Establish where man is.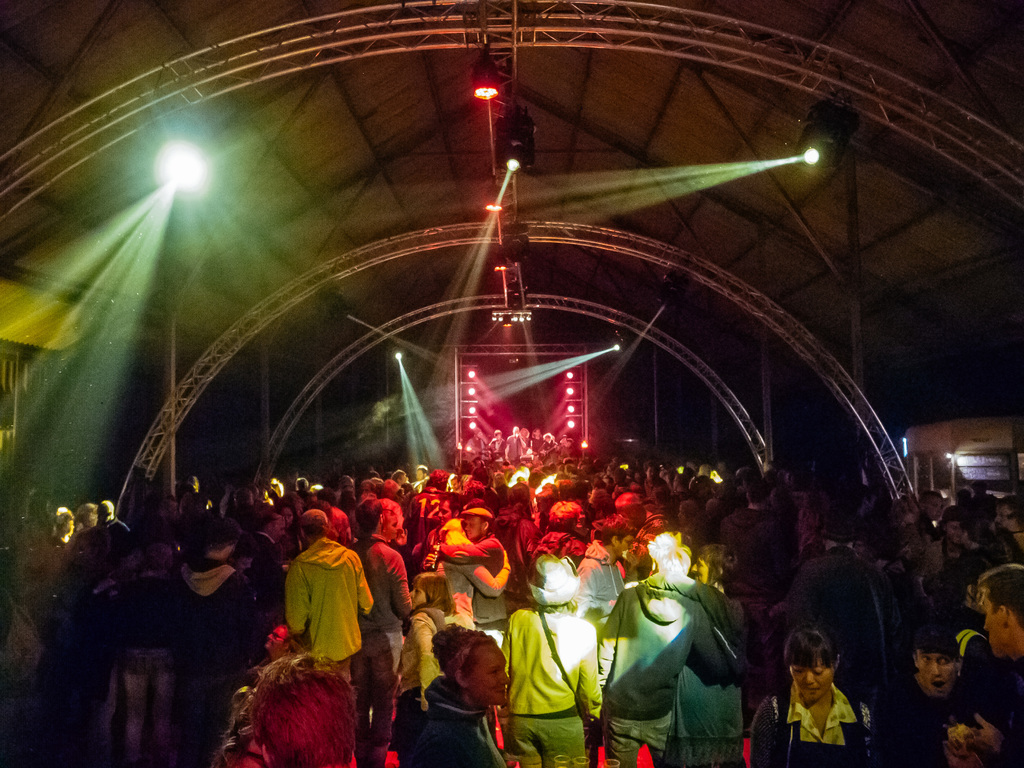
Established at l=946, t=560, r=1023, b=767.
